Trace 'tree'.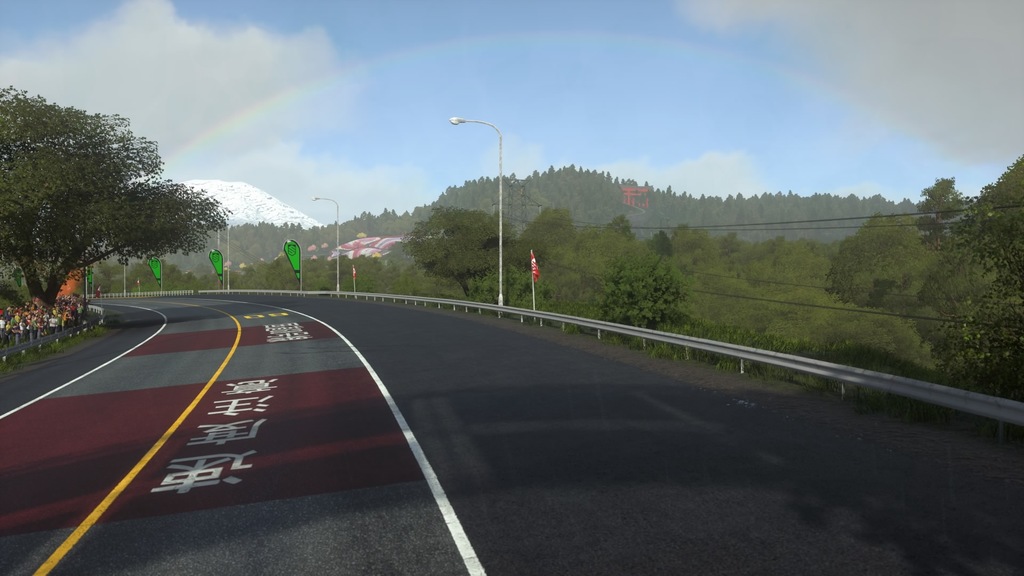
Traced to [334, 237, 355, 295].
